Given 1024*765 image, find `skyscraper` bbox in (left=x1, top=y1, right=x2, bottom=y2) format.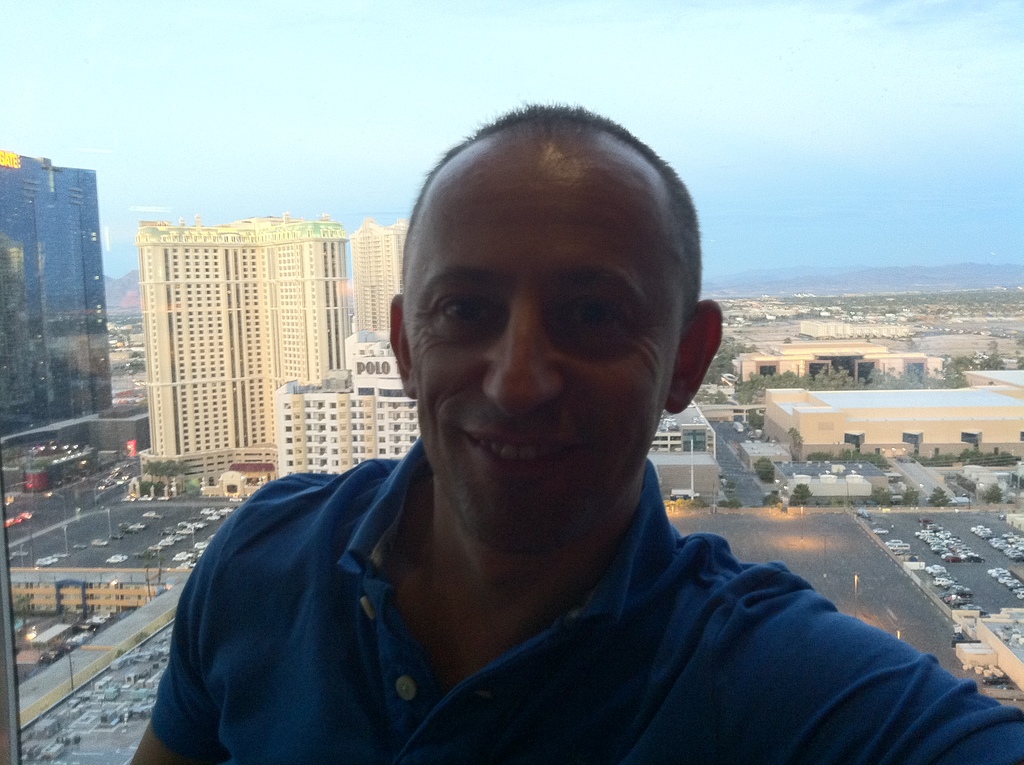
(left=272, top=379, right=425, bottom=475).
